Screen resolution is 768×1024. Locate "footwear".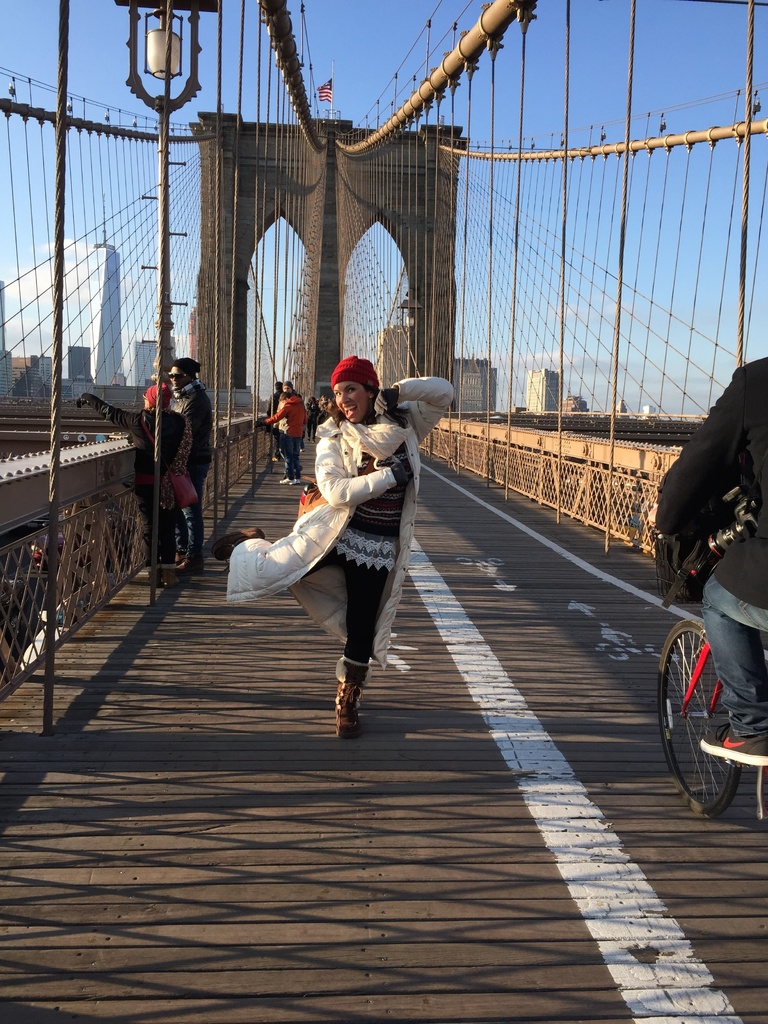
bbox=(314, 658, 386, 734).
